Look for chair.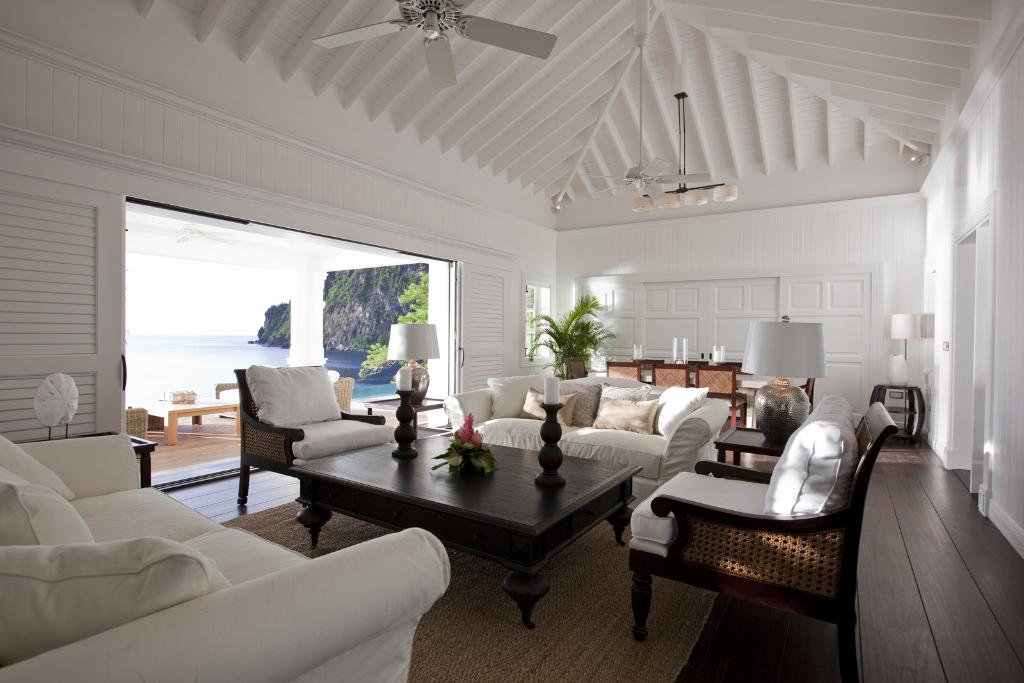
Found: (x1=237, y1=365, x2=395, y2=518).
